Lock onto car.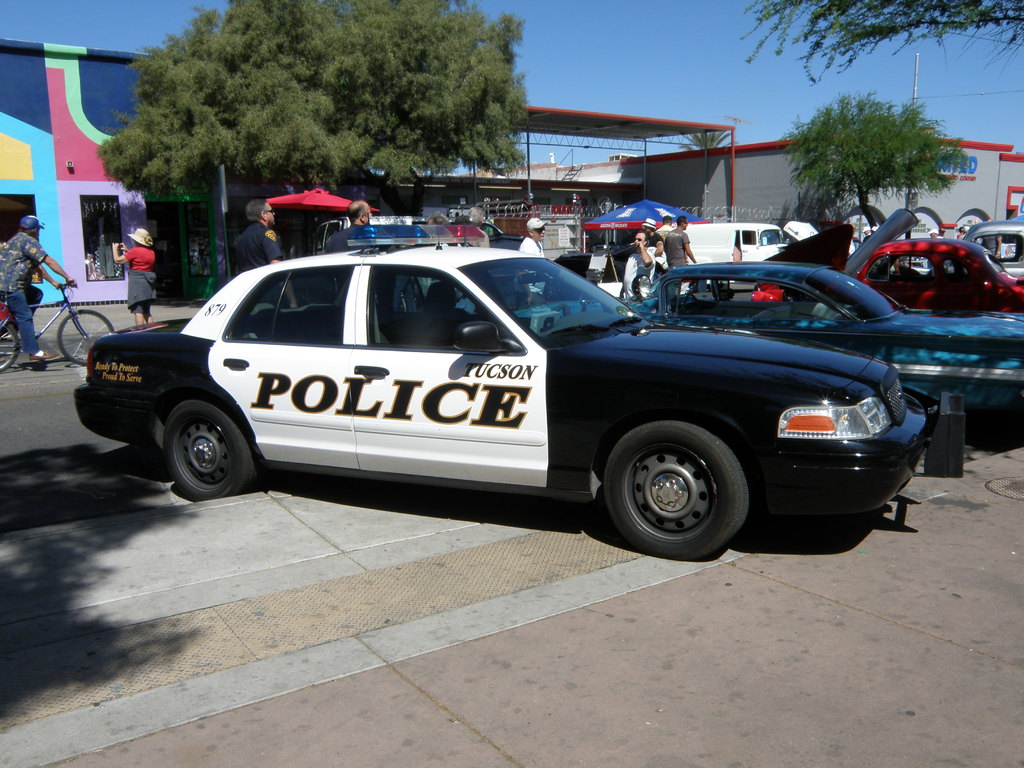
Locked: x1=631 y1=262 x2=1023 y2=444.
